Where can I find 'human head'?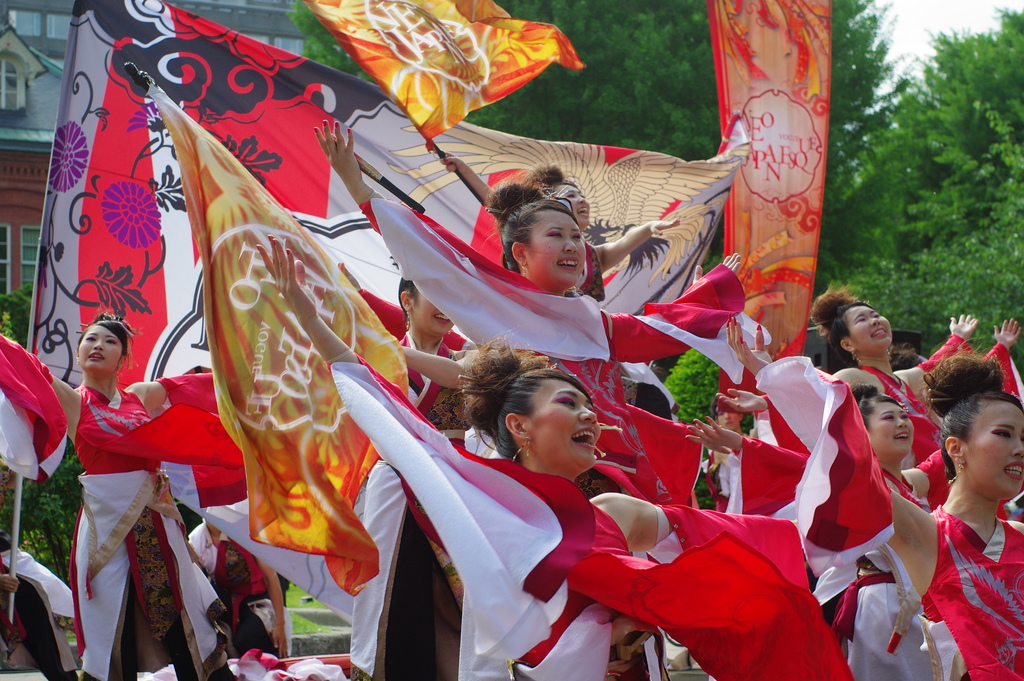
You can find it at [454, 330, 602, 480].
